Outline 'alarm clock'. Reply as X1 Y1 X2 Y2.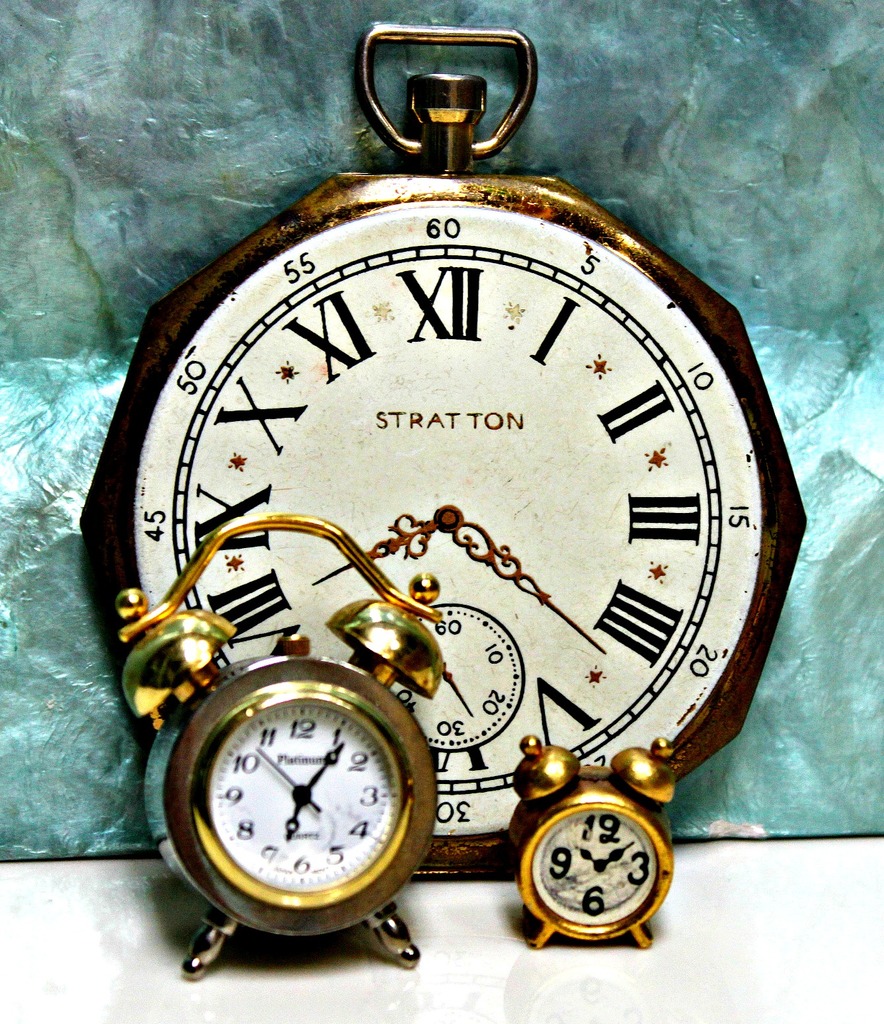
81 14 809 881.
